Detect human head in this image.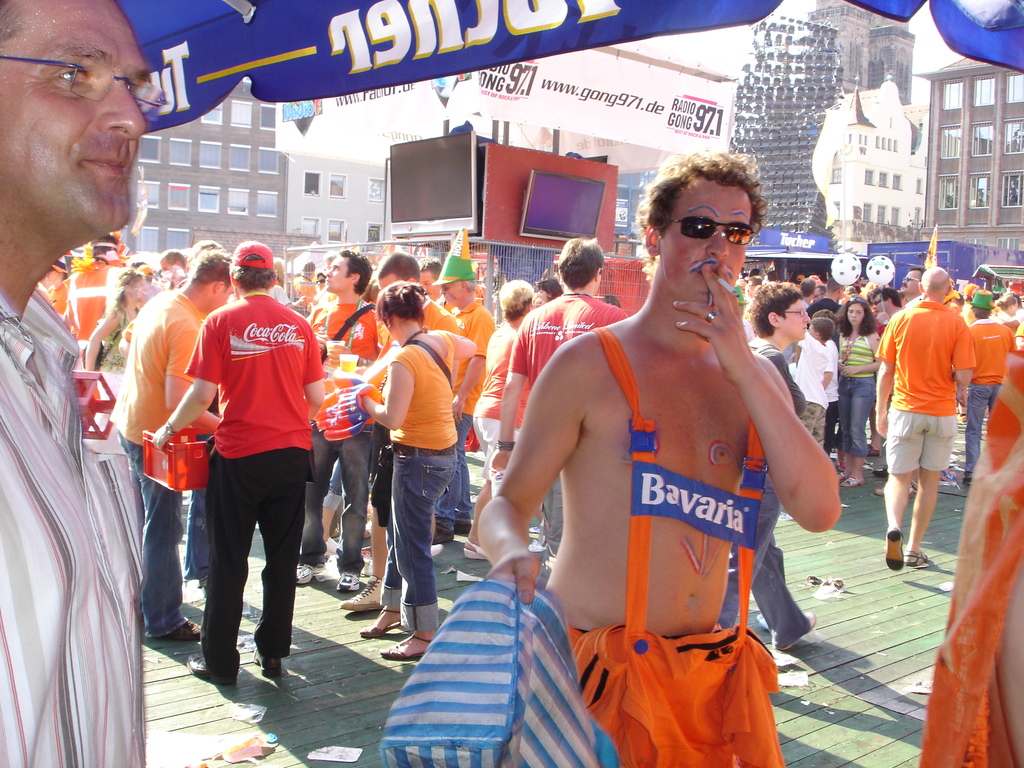
Detection: 809:319:831:341.
